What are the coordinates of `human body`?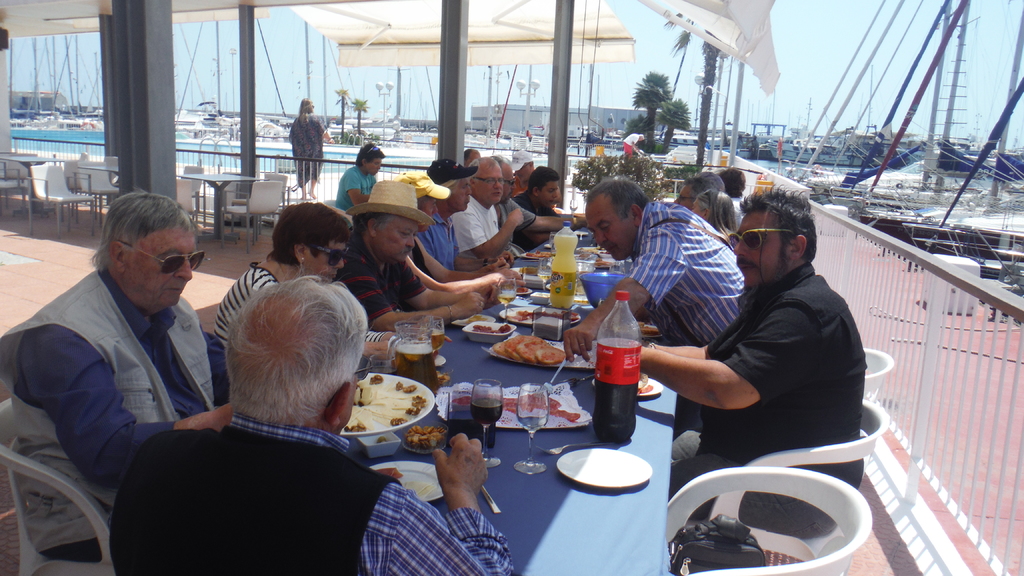
rect(214, 255, 316, 370).
